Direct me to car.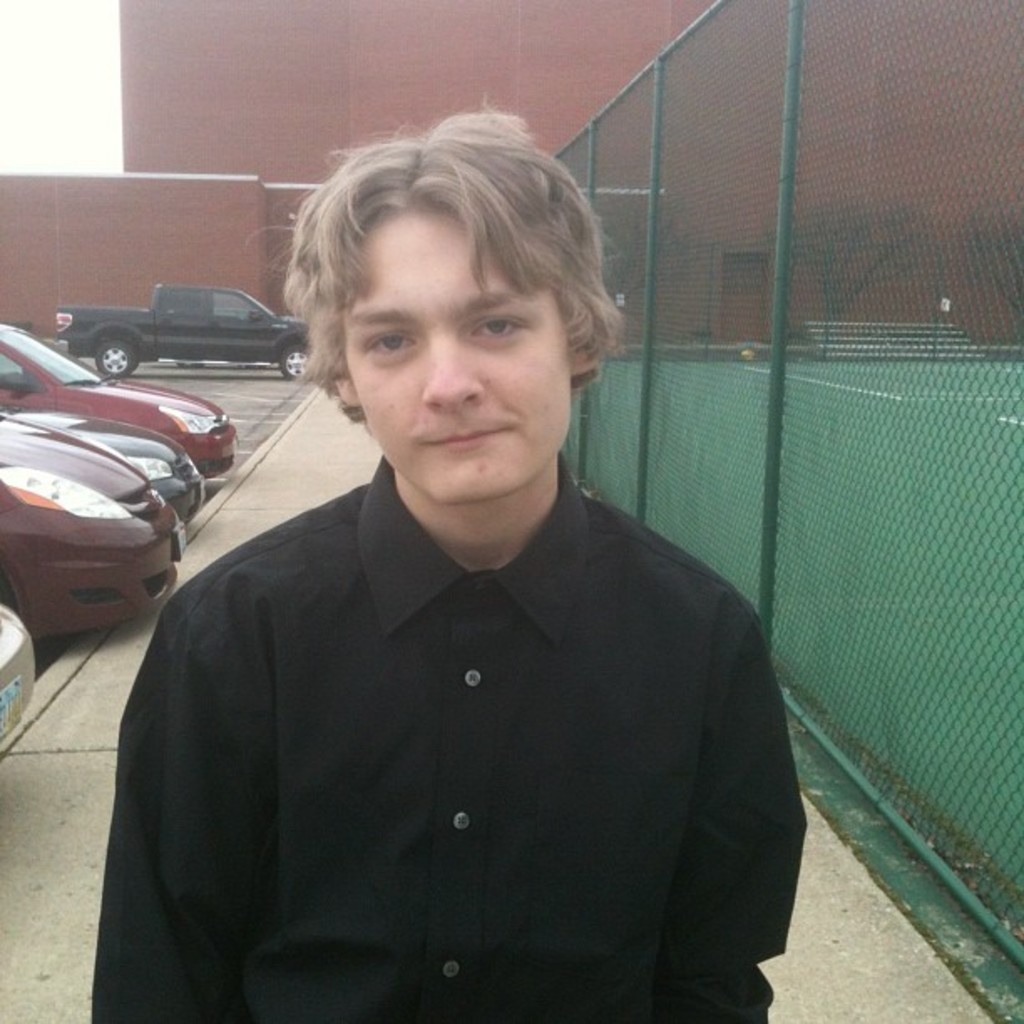
Direction: l=0, t=410, r=207, b=524.
